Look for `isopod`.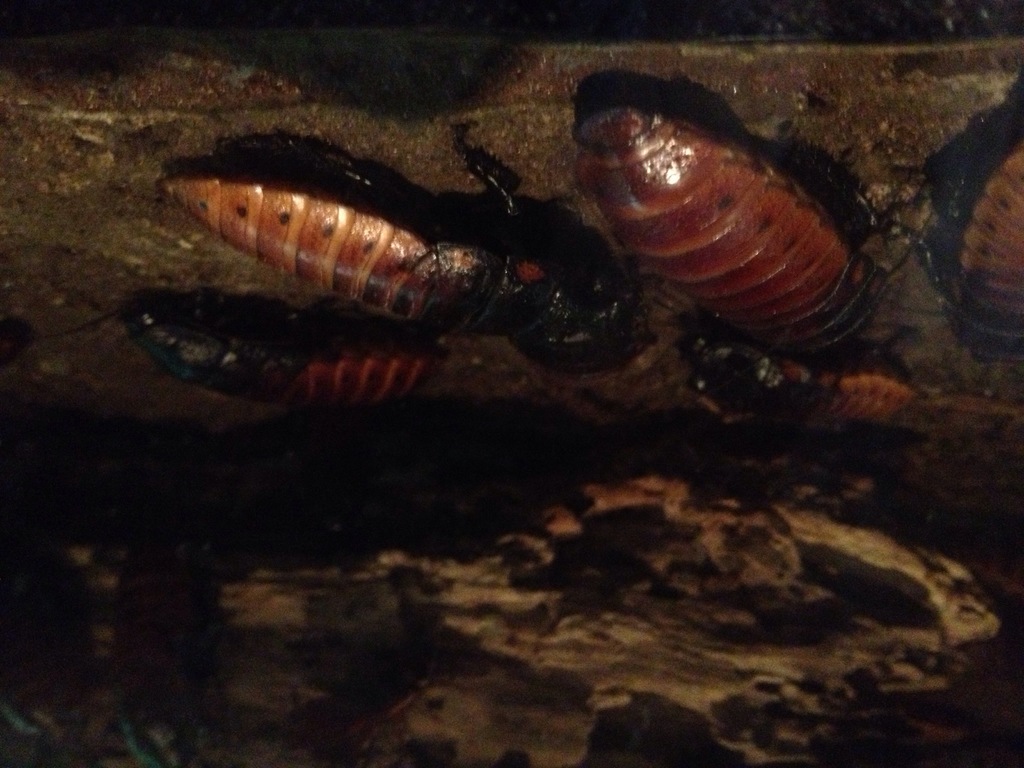
Found: pyautogui.locateOnScreen(169, 124, 566, 362).
